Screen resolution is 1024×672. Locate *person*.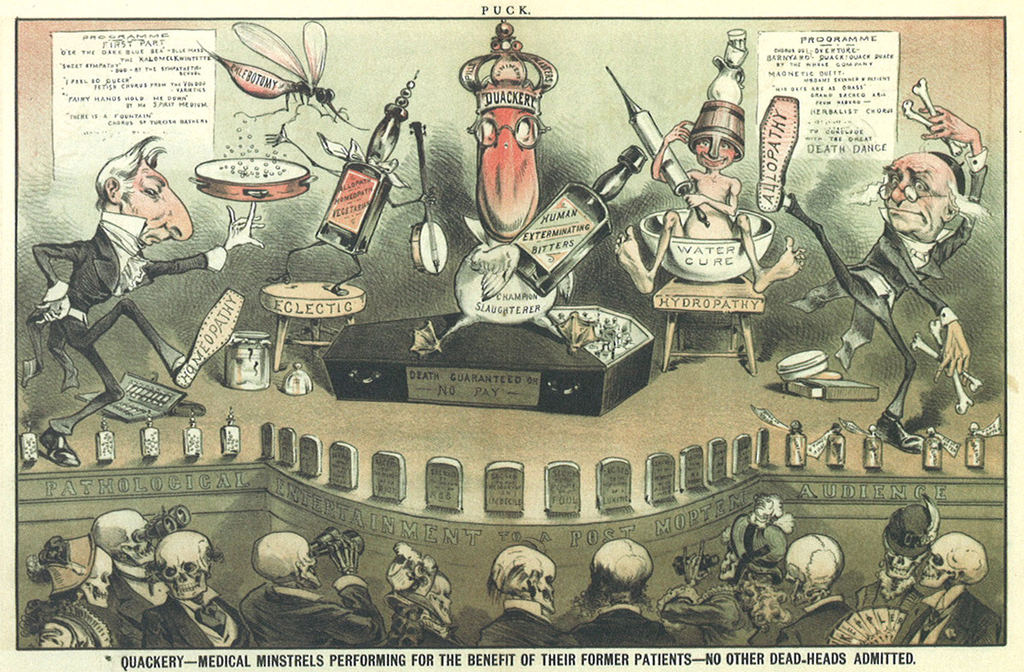
[left=30, top=133, right=270, bottom=466].
